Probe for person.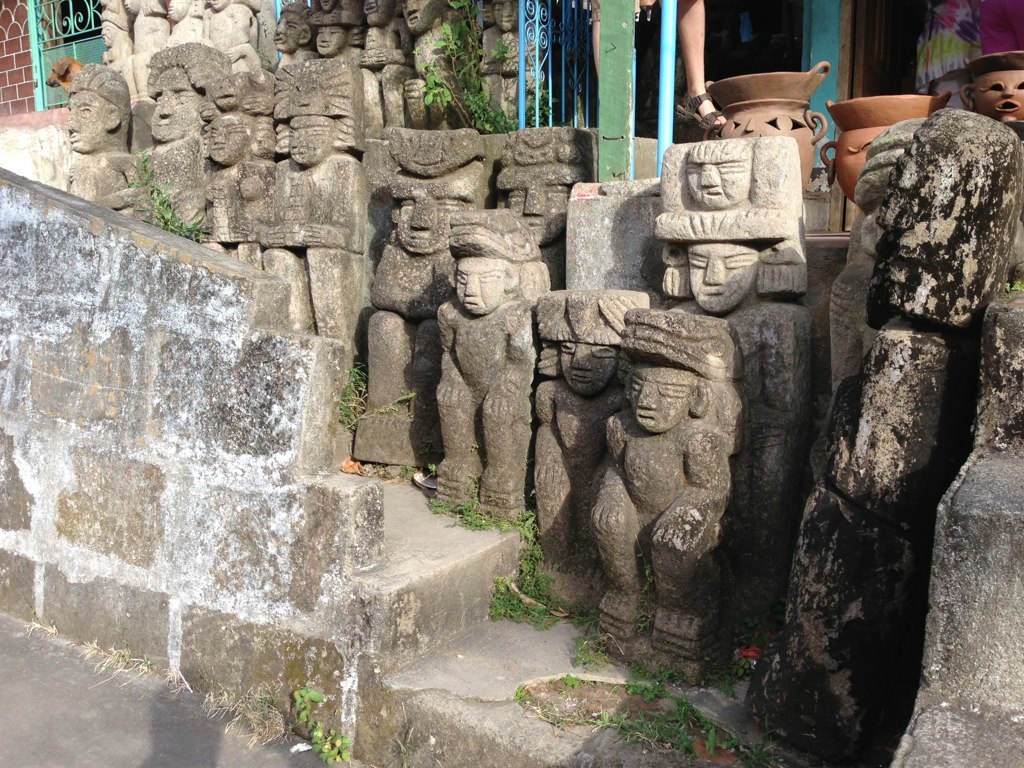
Probe result: pyautogui.locateOnScreen(525, 293, 626, 559).
